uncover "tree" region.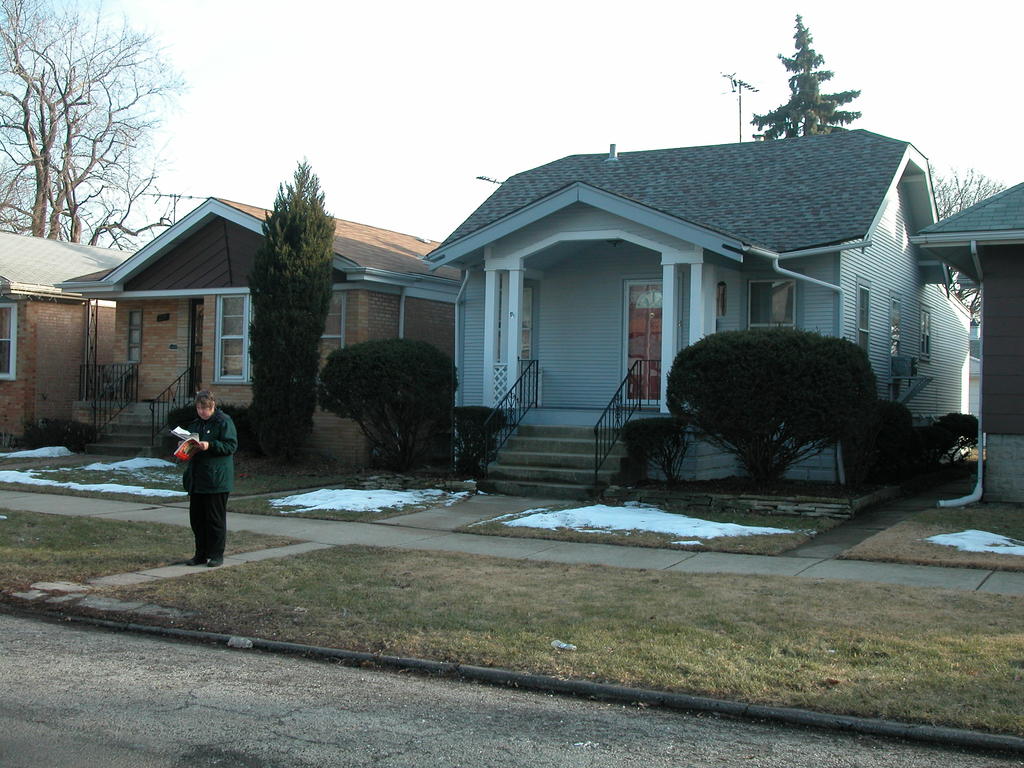
Uncovered: detection(646, 303, 903, 484).
